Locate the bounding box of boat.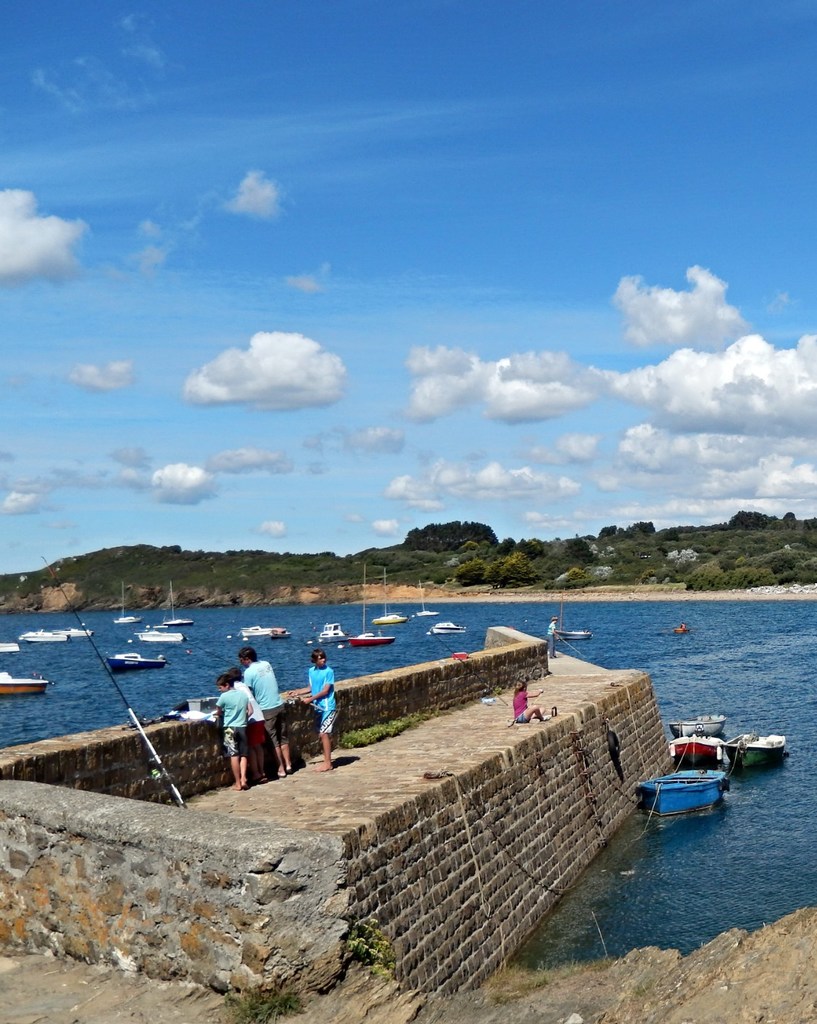
Bounding box: <bbox>0, 639, 19, 655</bbox>.
